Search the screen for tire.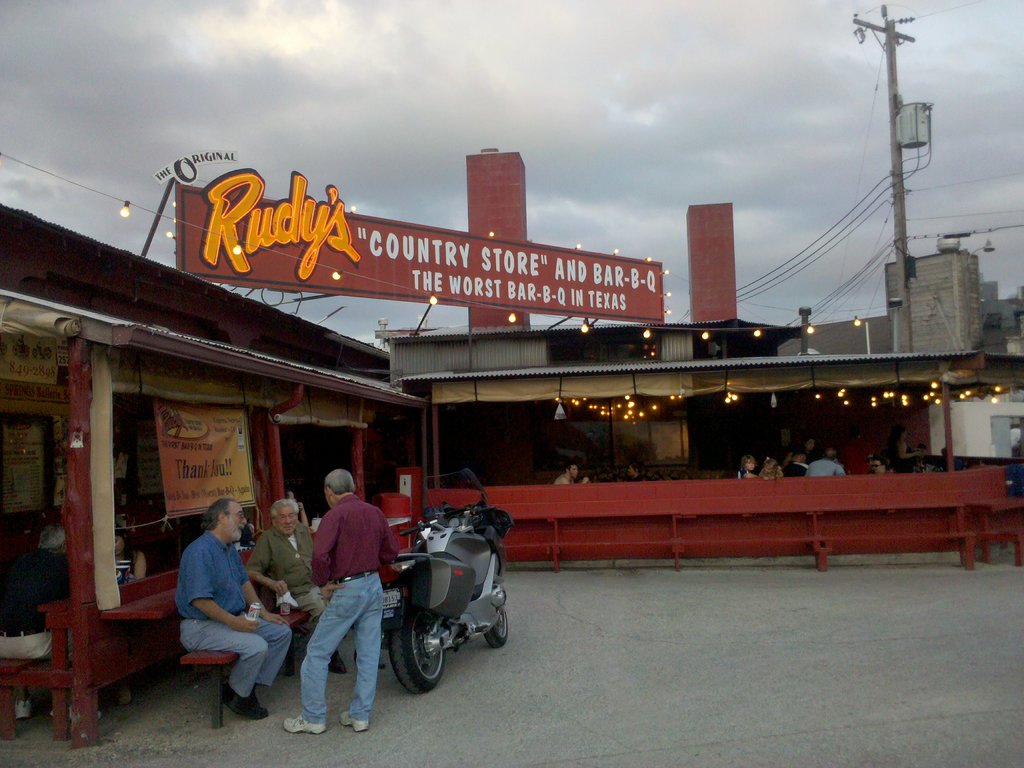
Found at pyautogui.locateOnScreen(380, 612, 455, 703).
